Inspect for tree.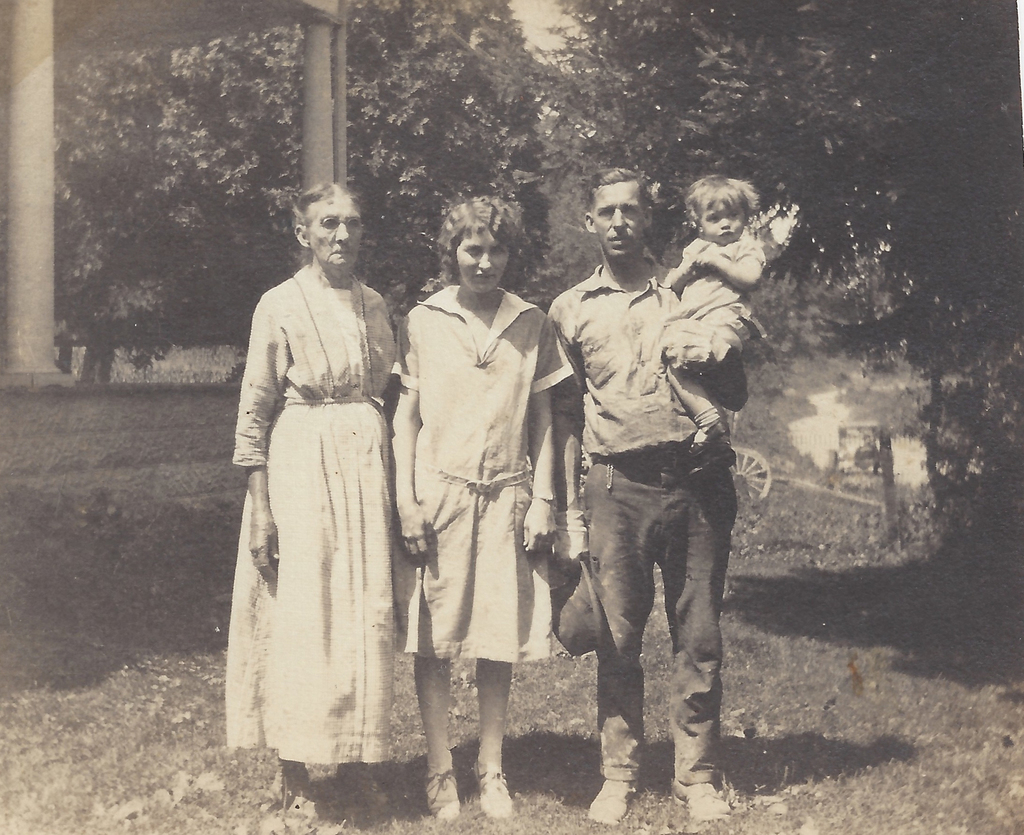
Inspection: [534,0,1023,556].
